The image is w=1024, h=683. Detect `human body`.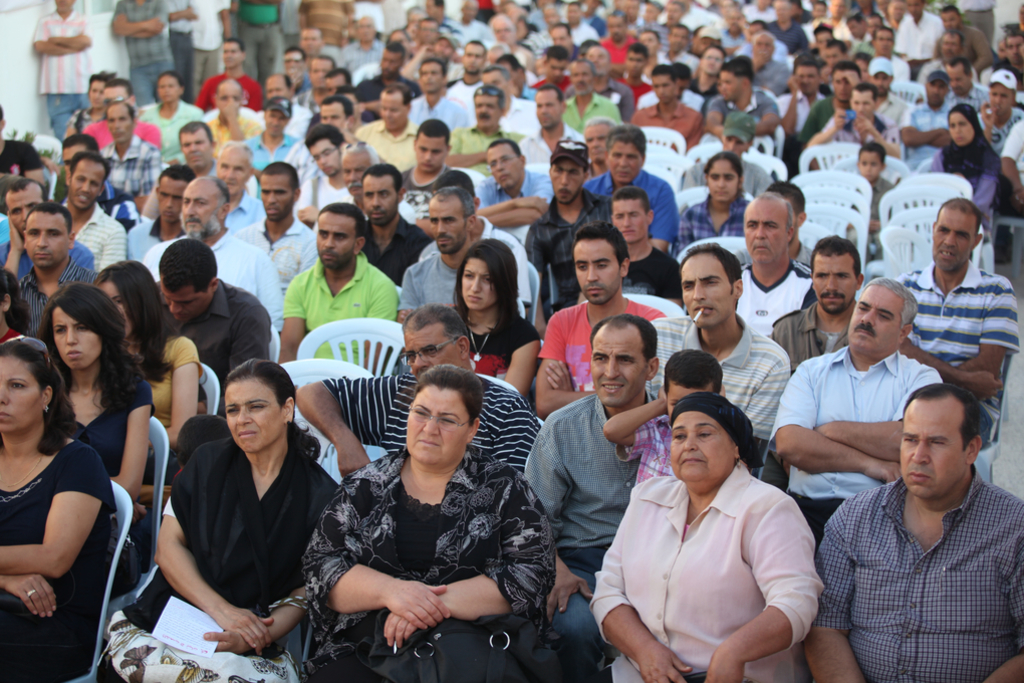
Detection: <region>589, 390, 836, 682</region>.
